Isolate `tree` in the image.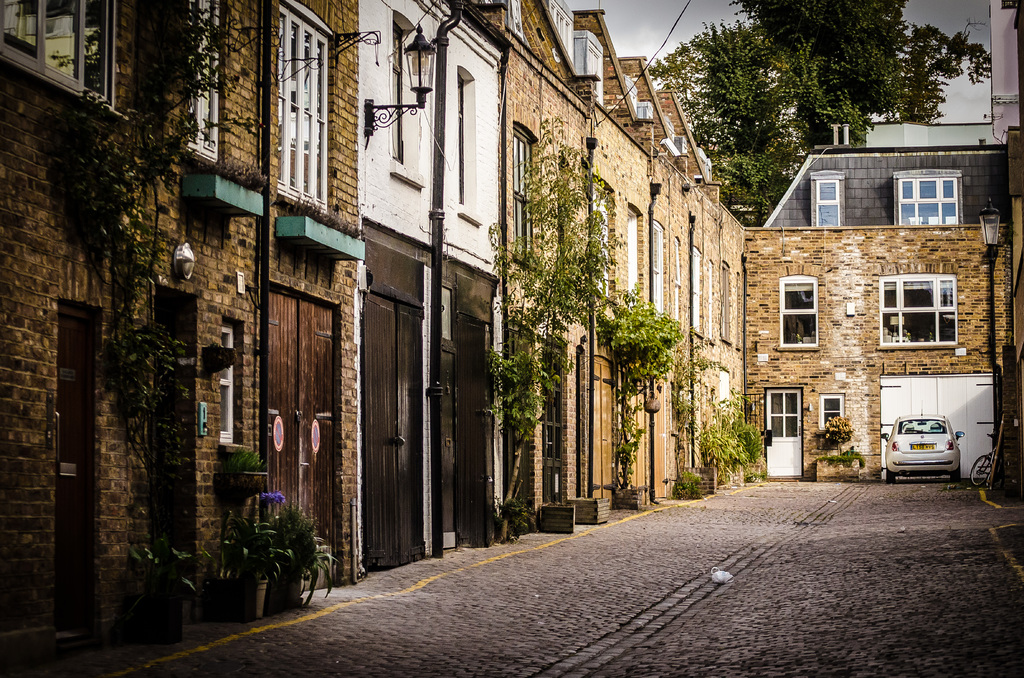
Isolated region: rect(68, 0, 274, 555).
